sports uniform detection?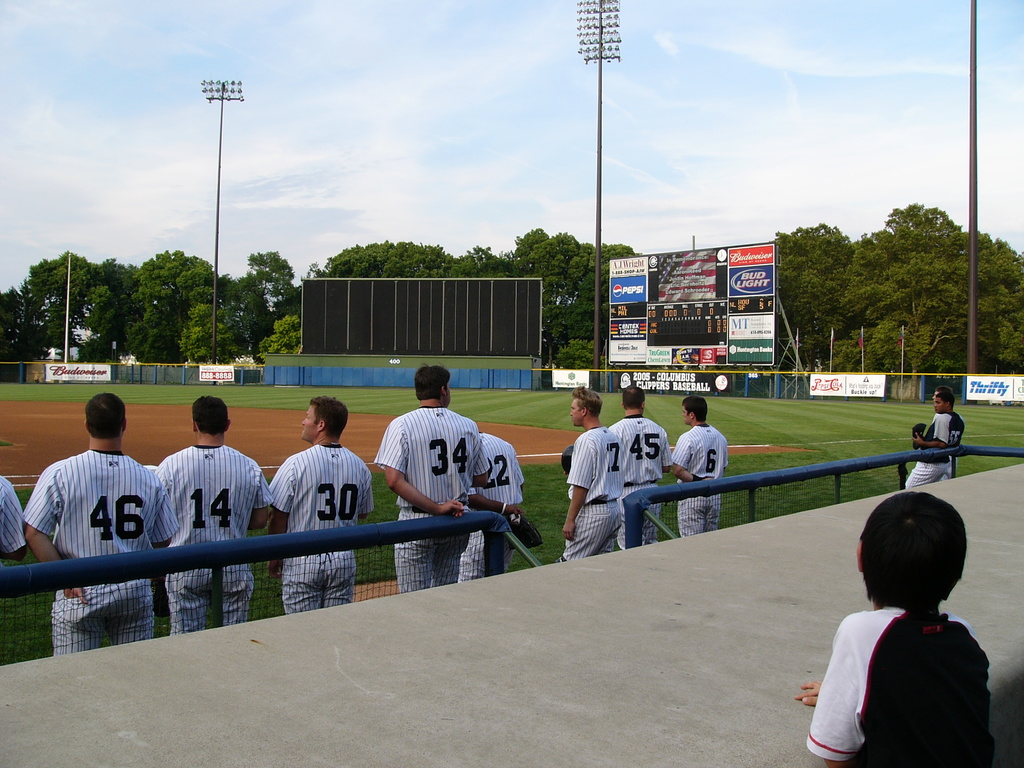
box=[449, 436, 525, 580]
